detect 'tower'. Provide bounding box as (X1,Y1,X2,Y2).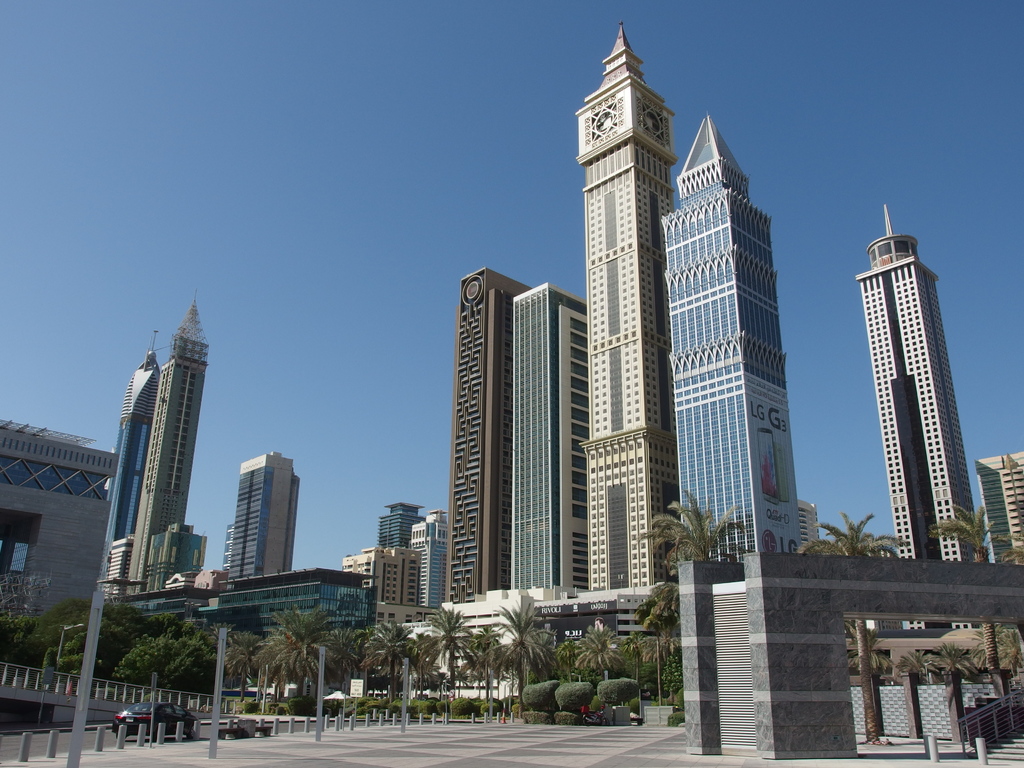
(871,227,982,669).
